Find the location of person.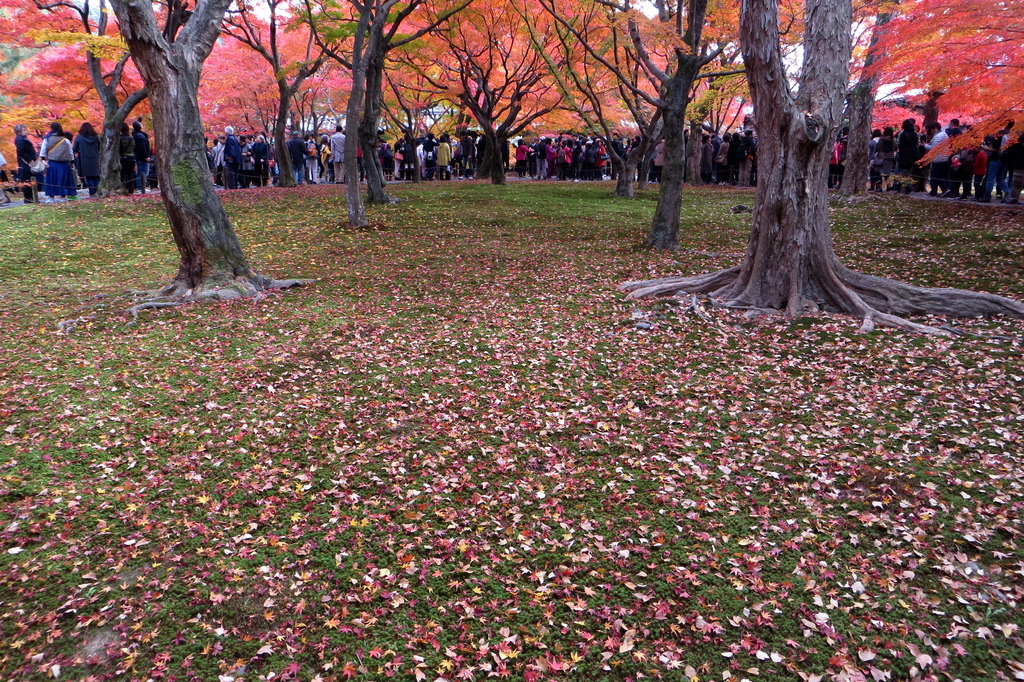
Location: [left=129, top=120, right=159, bottom=192].
